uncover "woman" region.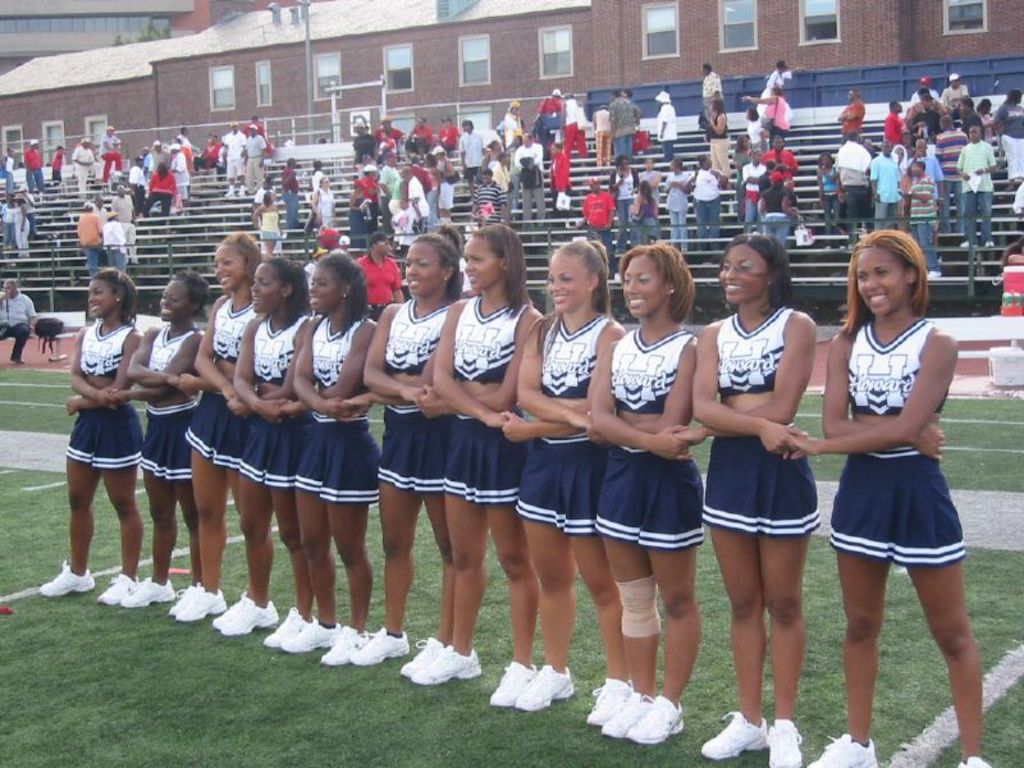
Uncovered: Rect(801, 228, 992, 767).
